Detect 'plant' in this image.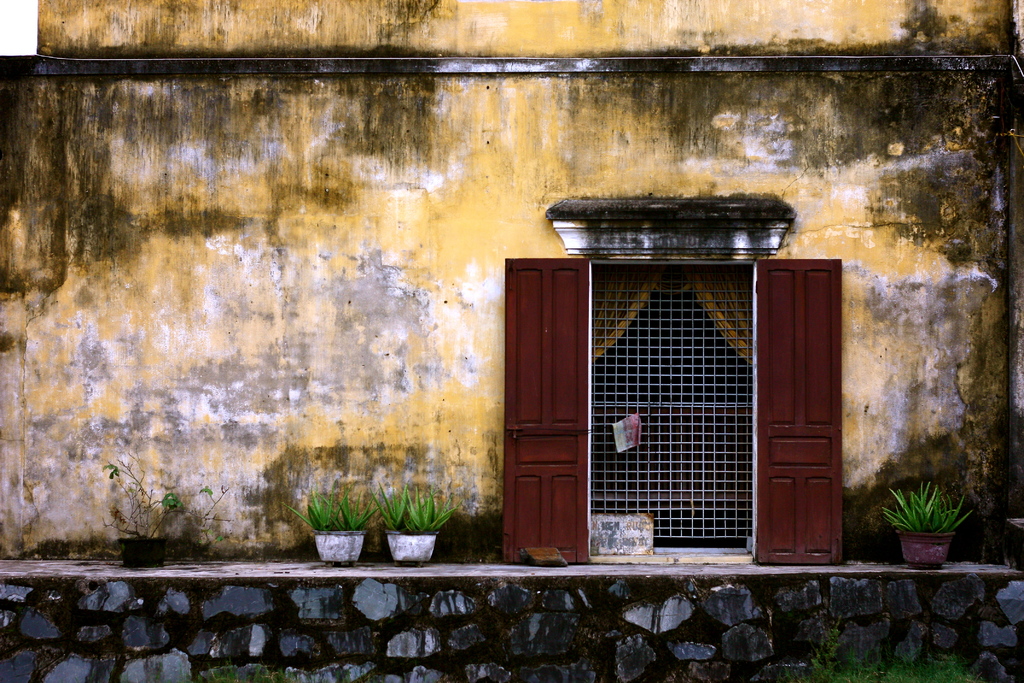
Detection: Rect(404, 487, 454, 537).
